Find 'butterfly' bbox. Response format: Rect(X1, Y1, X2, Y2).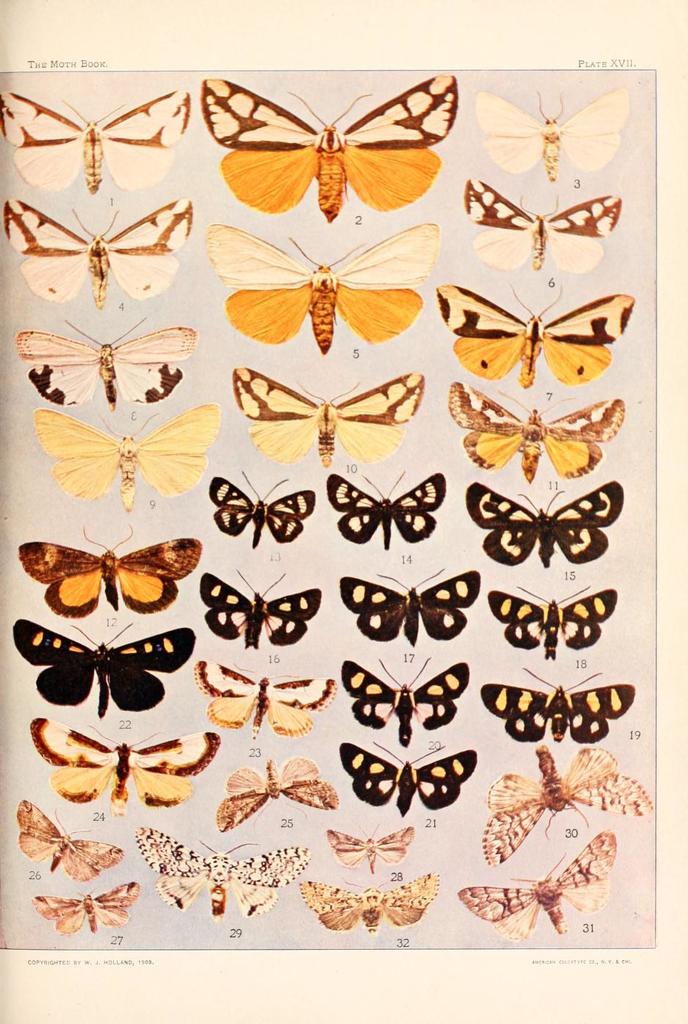
Rect(329, 476, 447, 553).
